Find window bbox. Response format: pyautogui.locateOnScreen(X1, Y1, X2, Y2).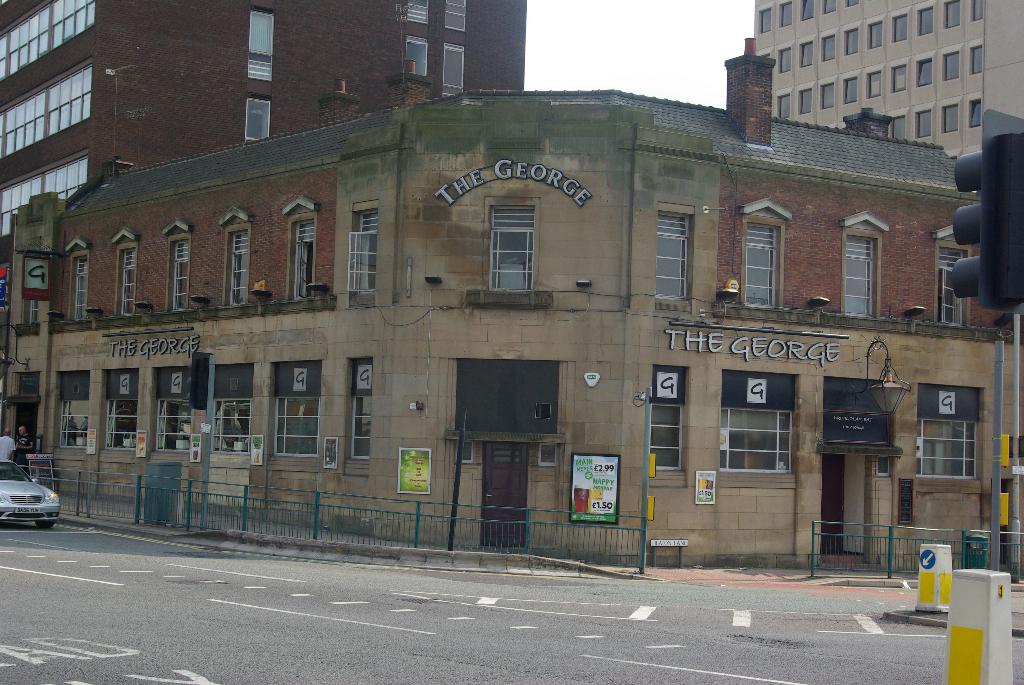
pyautogui.locateOnScreen(839, 226, 883, 316).
